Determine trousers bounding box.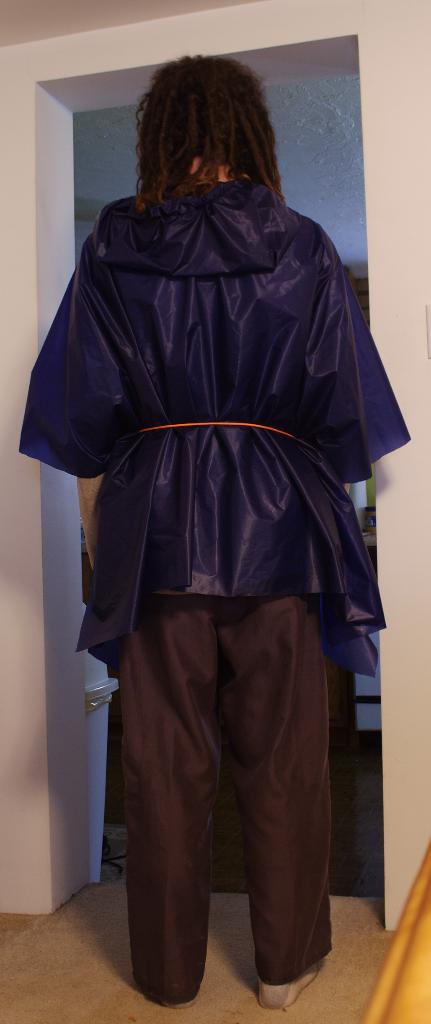
Determined: 109/566/333/989.
